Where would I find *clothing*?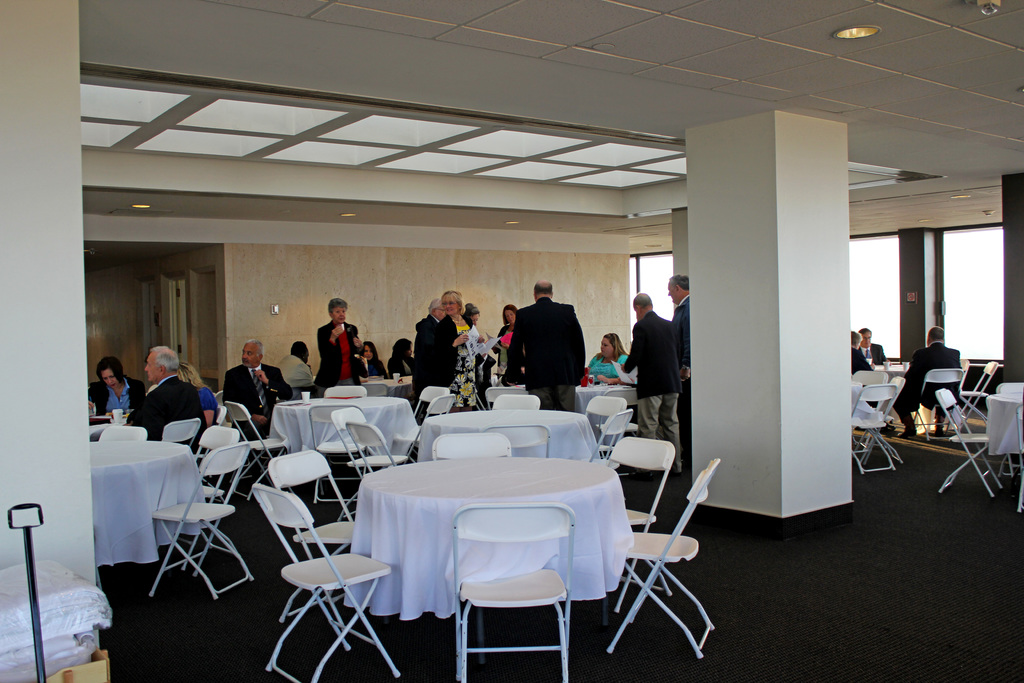
At <box>849,347,879,409</box>.
